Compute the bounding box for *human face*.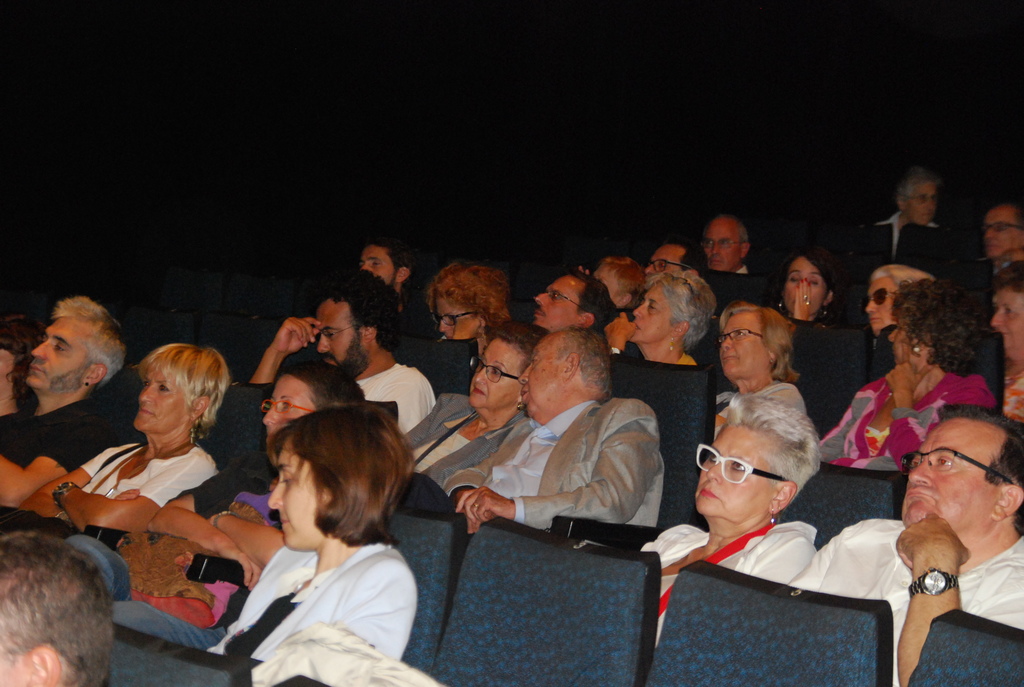
897/418/1000/526.
